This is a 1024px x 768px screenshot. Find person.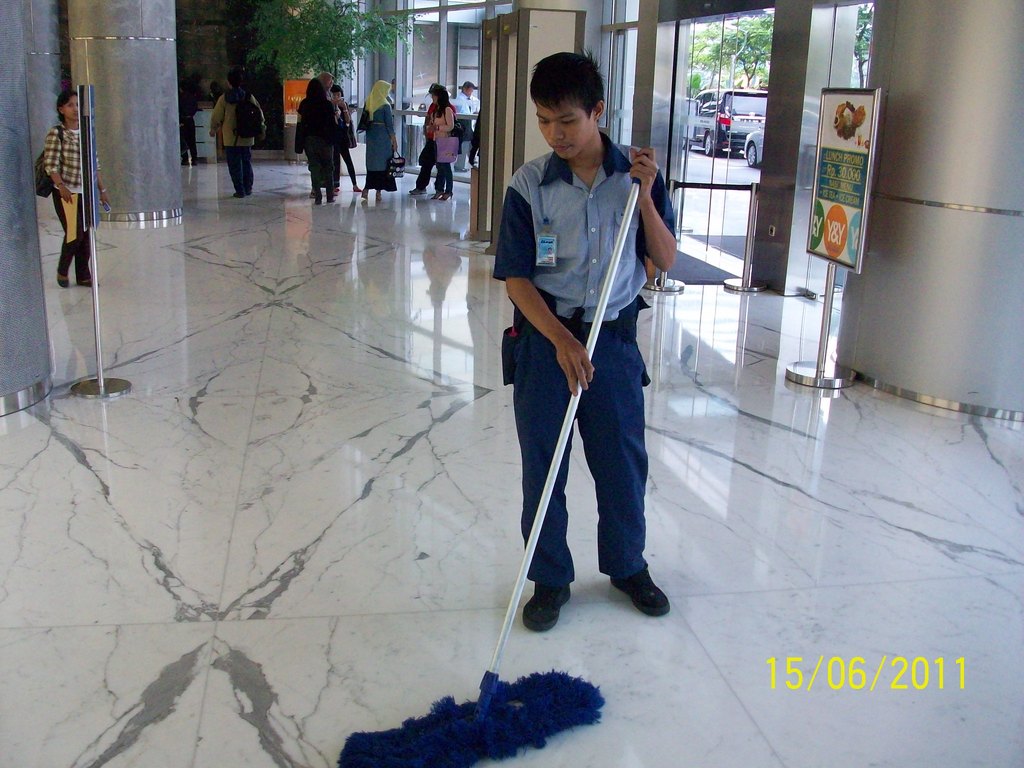
Bounding box: 406,80,454,193.
